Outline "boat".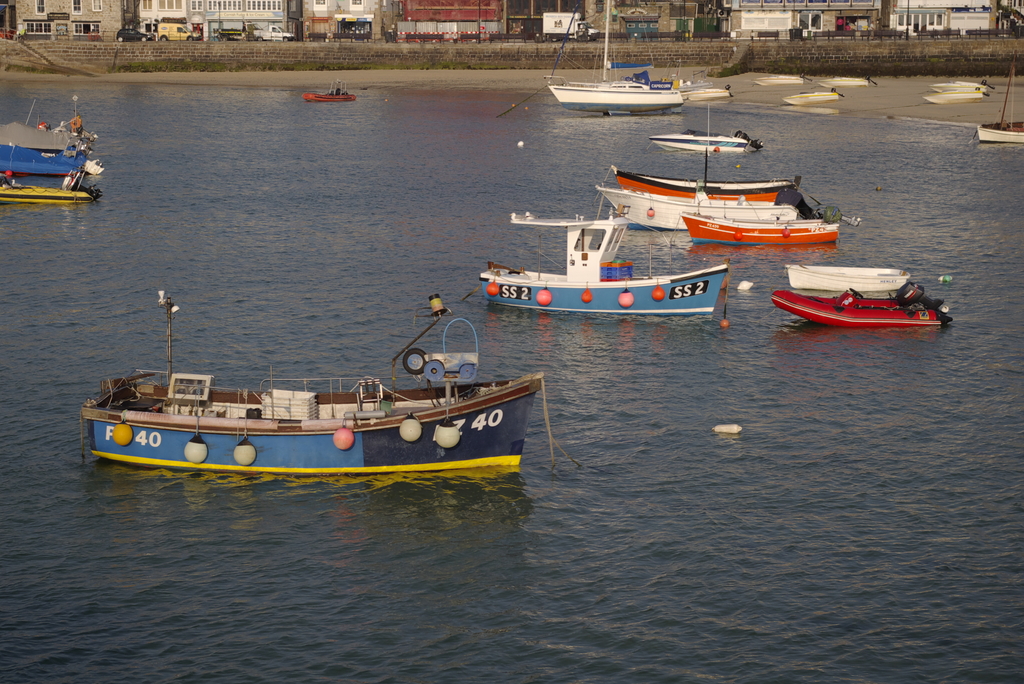
Outline: 977, 56, 1023, 142.
